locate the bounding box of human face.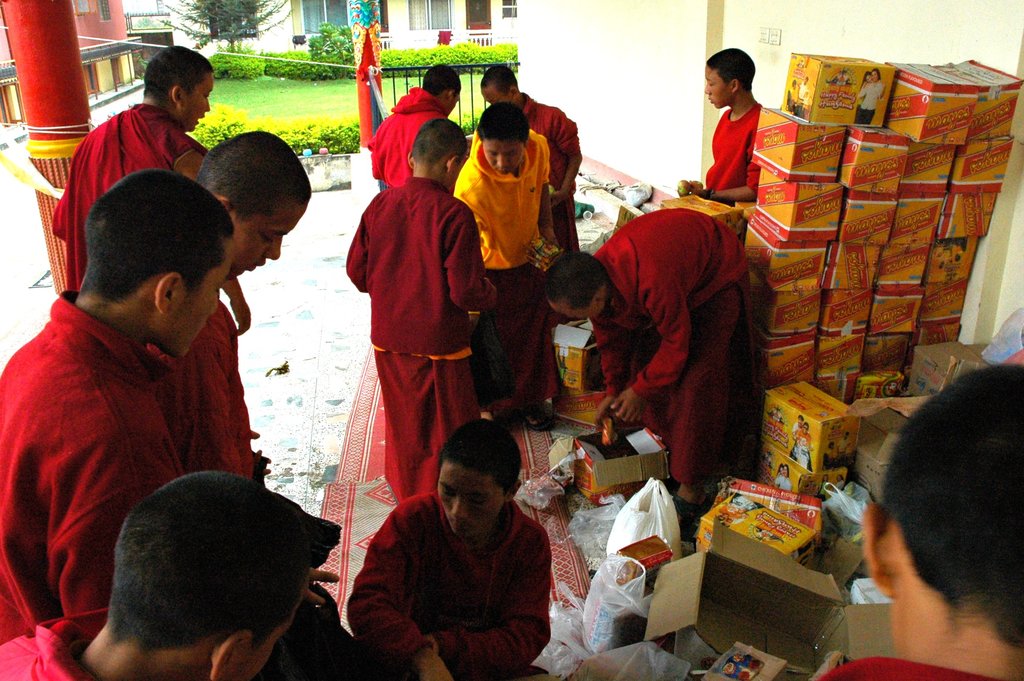
Bounding box: [175, 64, 211, 140].
